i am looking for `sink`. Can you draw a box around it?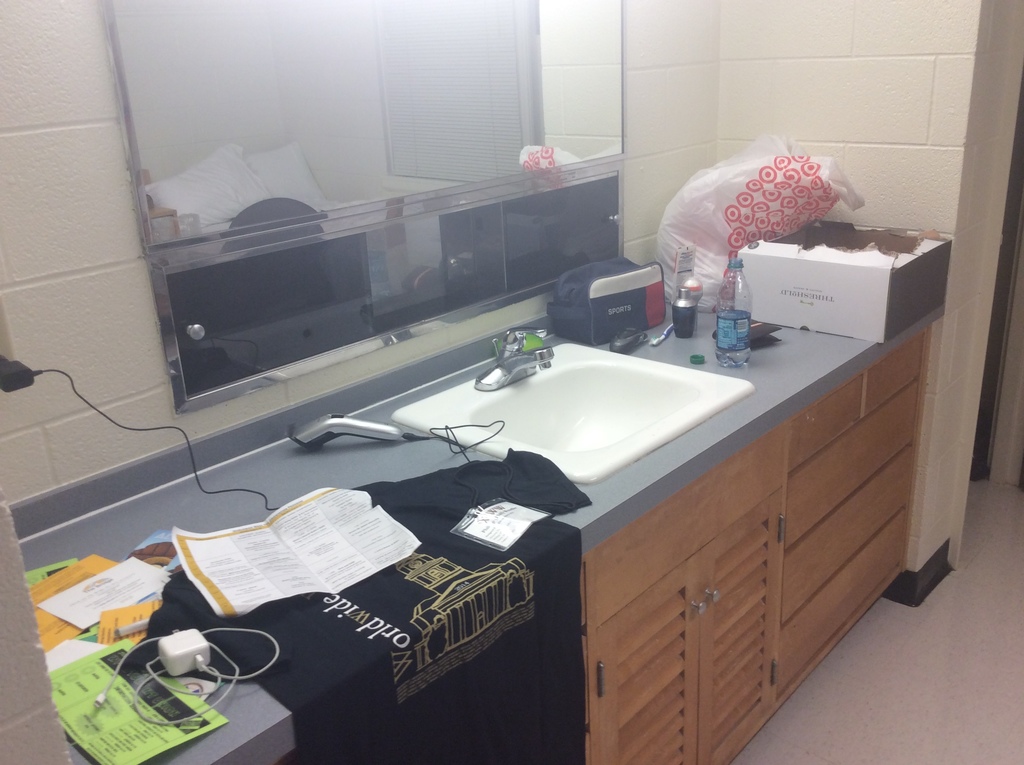
Sure, the bounding box is [378, 320, 757, 487].
